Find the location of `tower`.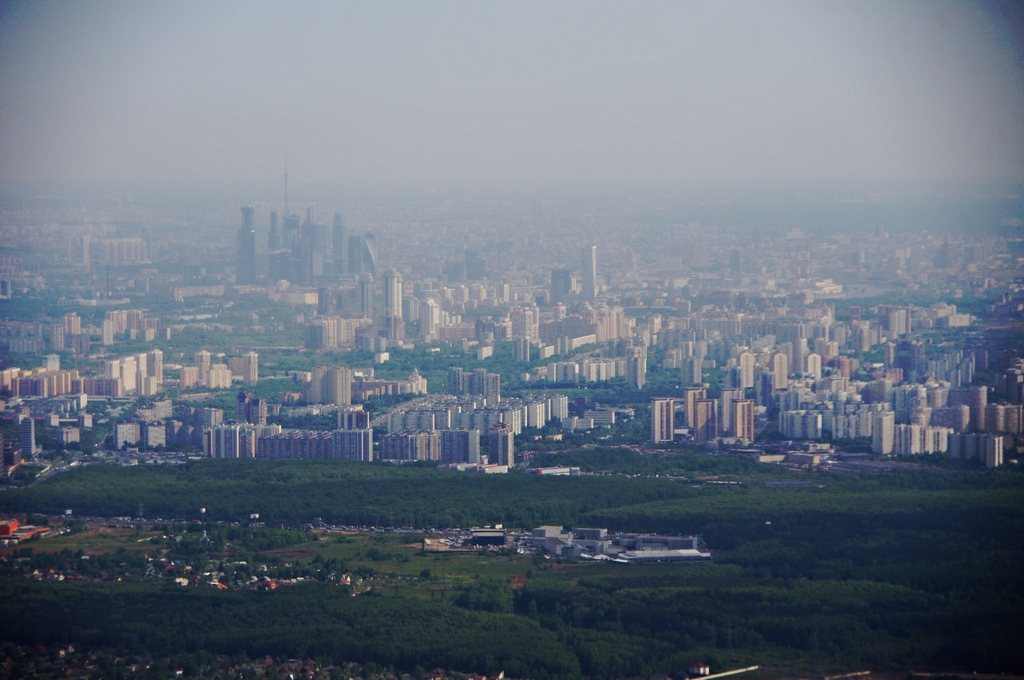
Location: x1=389 y1=270 x2=412 y2=328.
